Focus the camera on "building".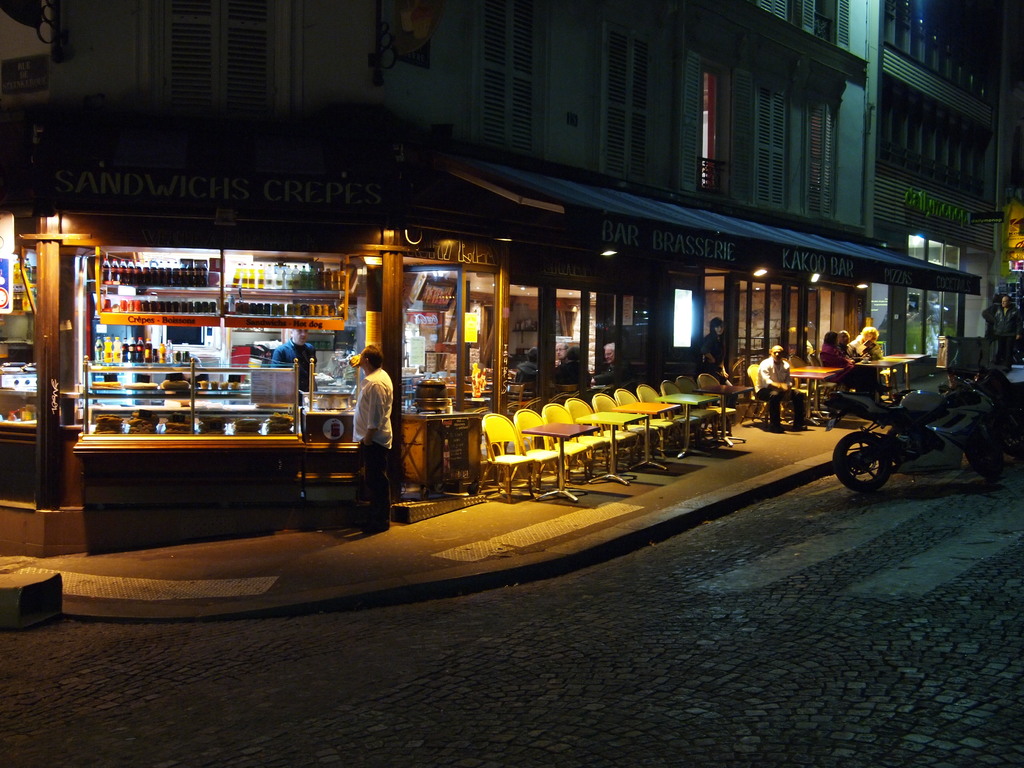
Focus region: 2, 3, 1023, 559.
